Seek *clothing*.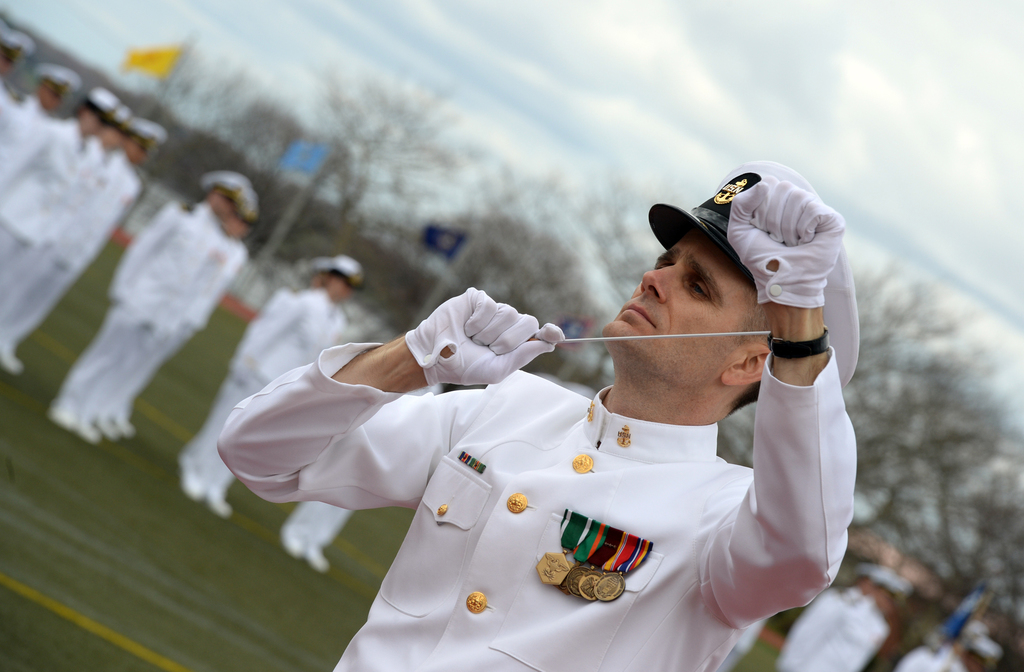
[50,196,225,436].
